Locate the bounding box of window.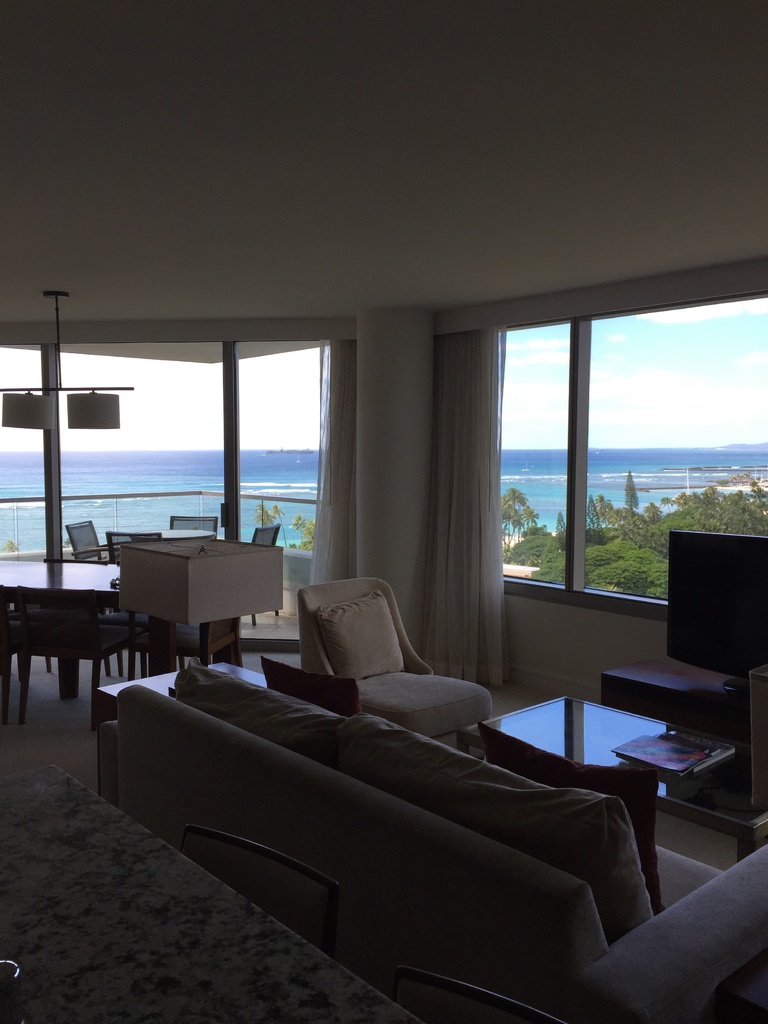
Bounding box: bbox=[498, 253, 767, 631].
